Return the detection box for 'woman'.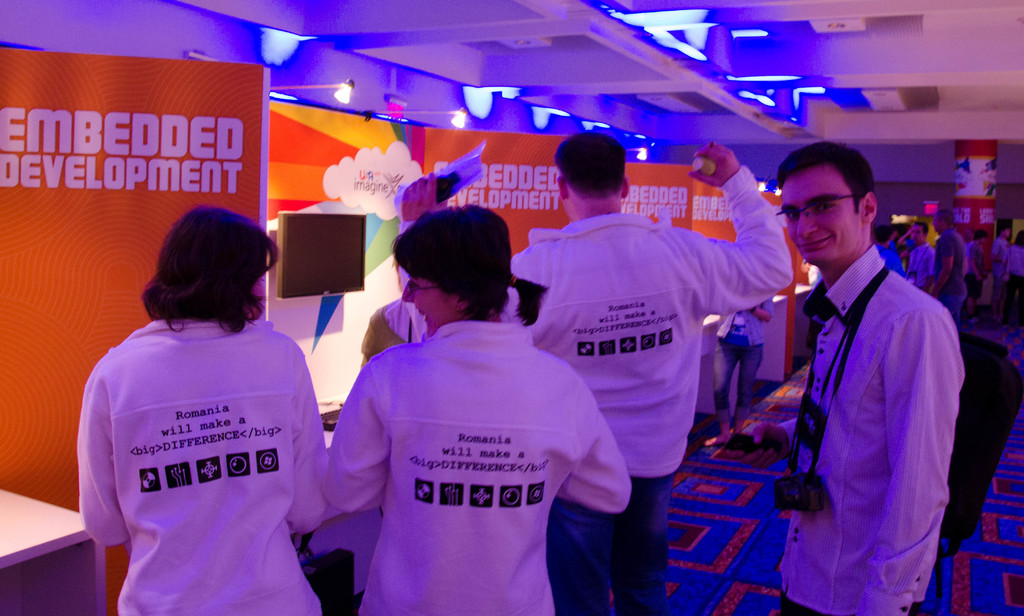
(left=76, top=198, right=330, bottom=613).
